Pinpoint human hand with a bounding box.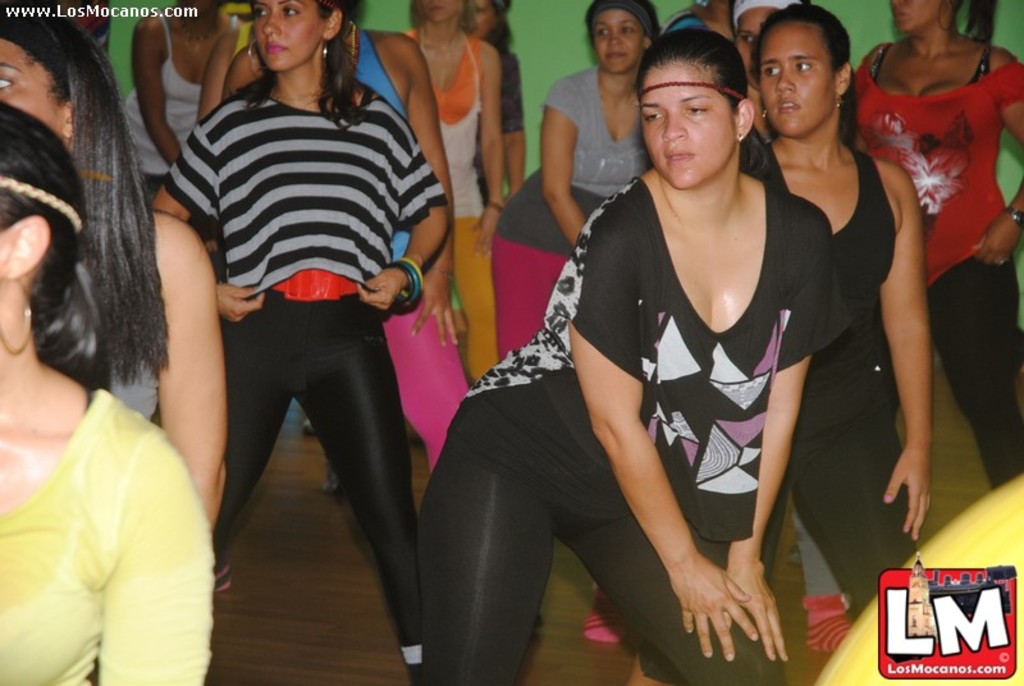
left=410, top=274, right=466, bottom=348.
